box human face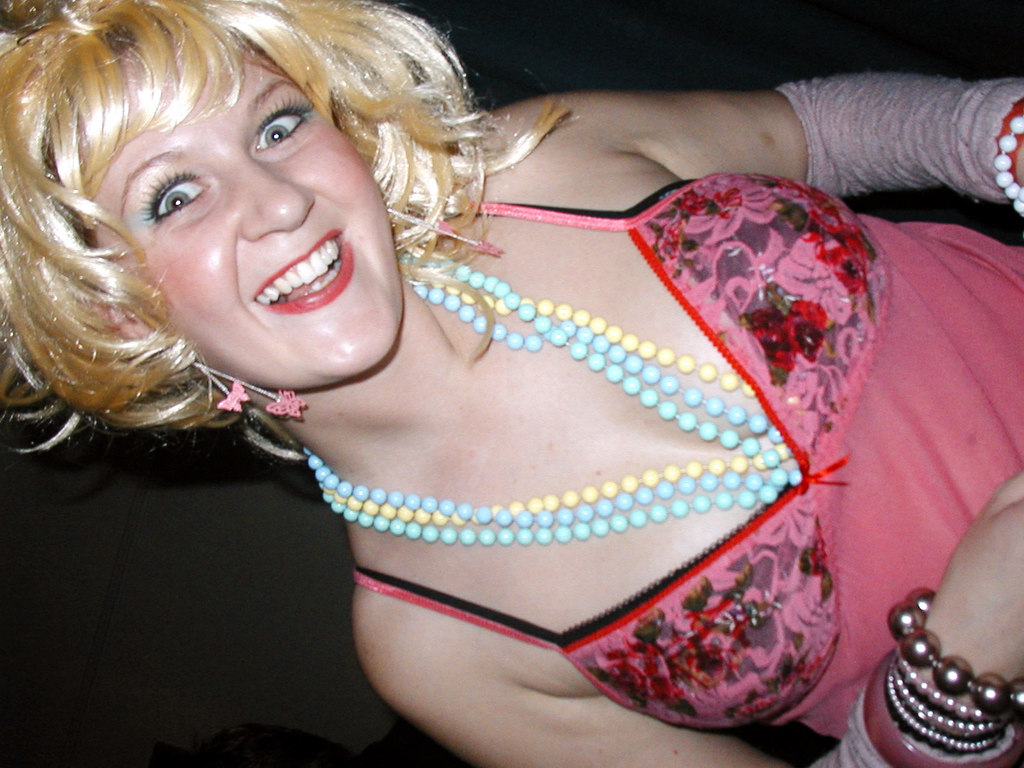
bbox=(102, 45, 406, 424)
